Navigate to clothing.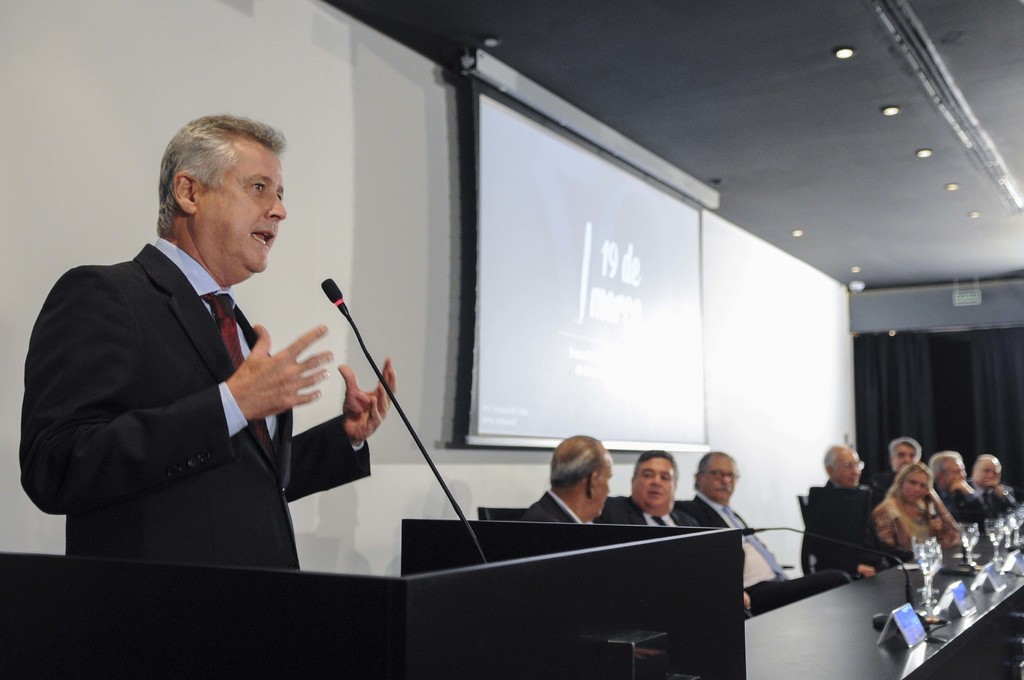
Navigation target: box=[31, 193, 365, 555].
